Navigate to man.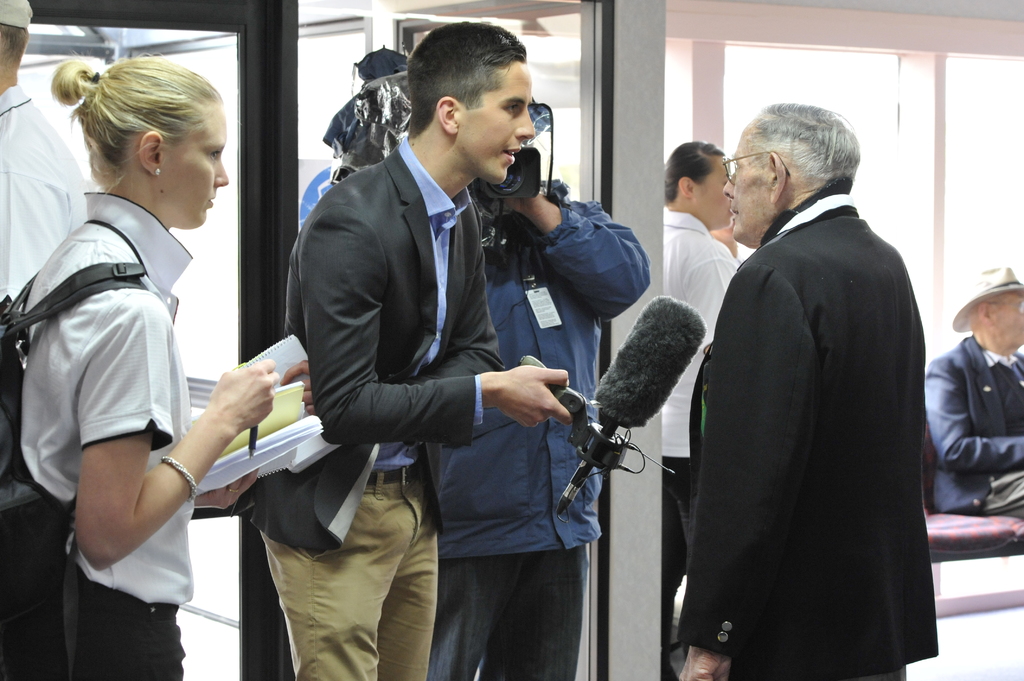
Navigation target: (left=663, top=141, right=742, bottom=565).
